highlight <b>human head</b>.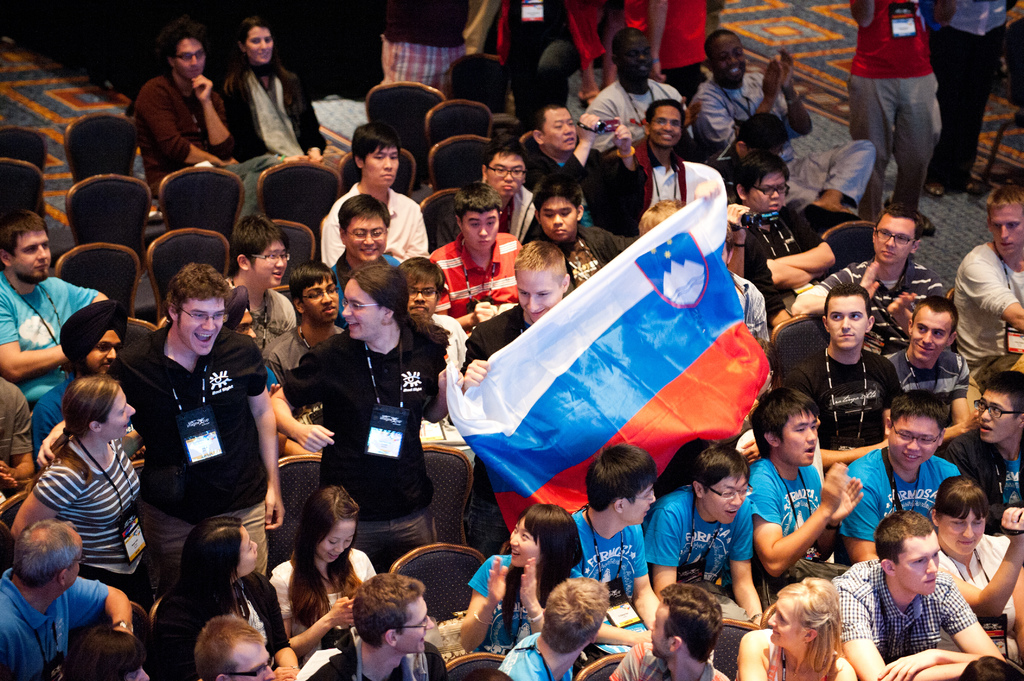
Highlighted region: box(195, 621, 278, 680).
